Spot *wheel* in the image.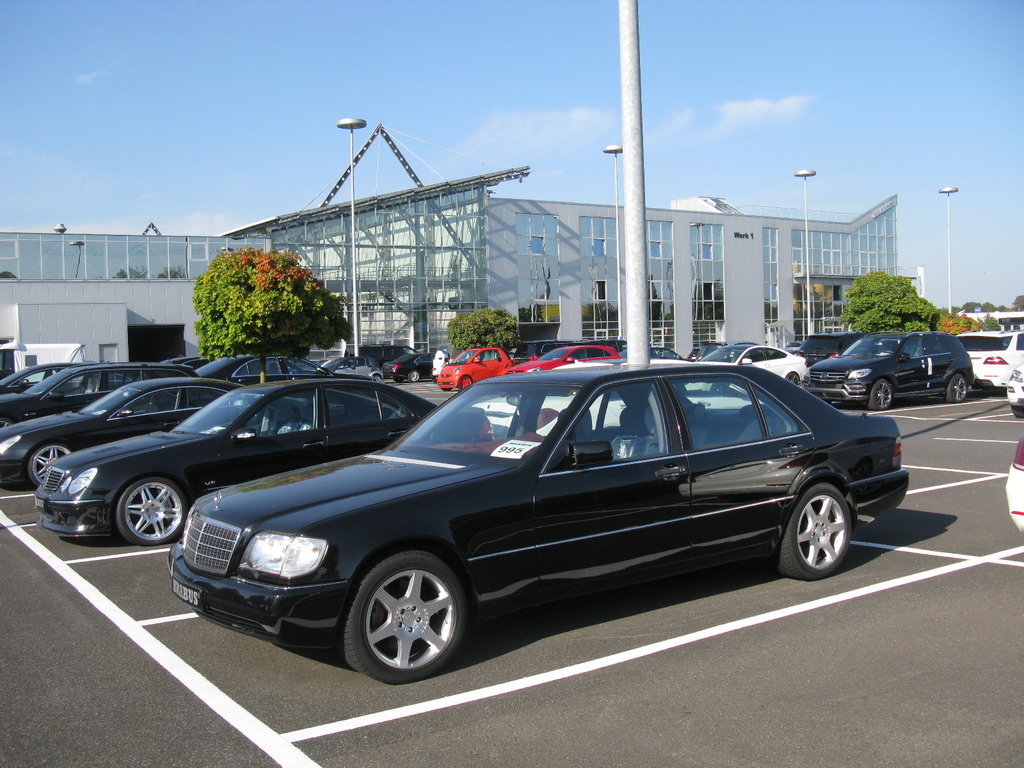
*wheel* found at locate(26, 443, 74, 495).
